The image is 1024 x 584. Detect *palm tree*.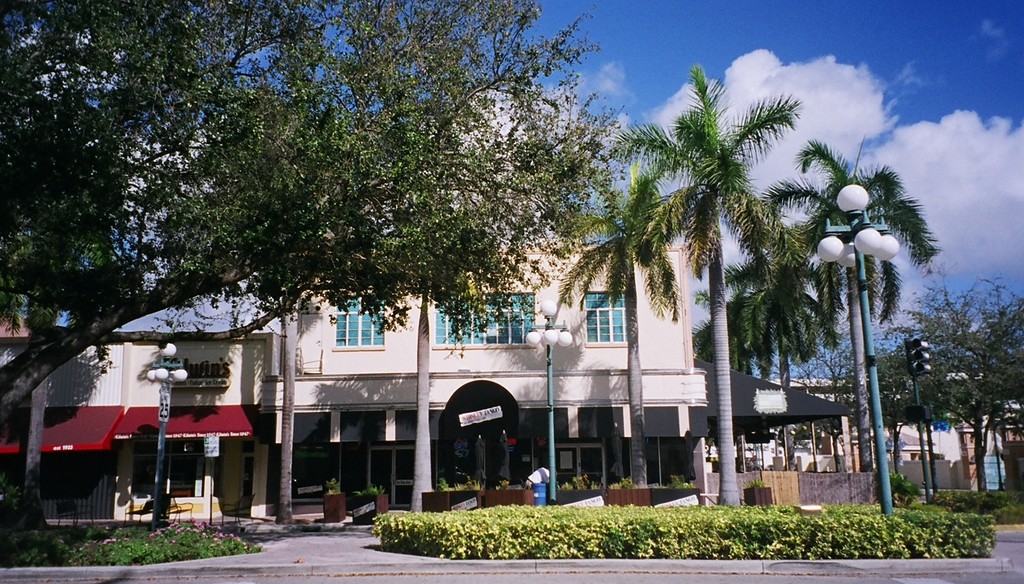
Detection: [left=729, top=223, right=828, bottom=464].
